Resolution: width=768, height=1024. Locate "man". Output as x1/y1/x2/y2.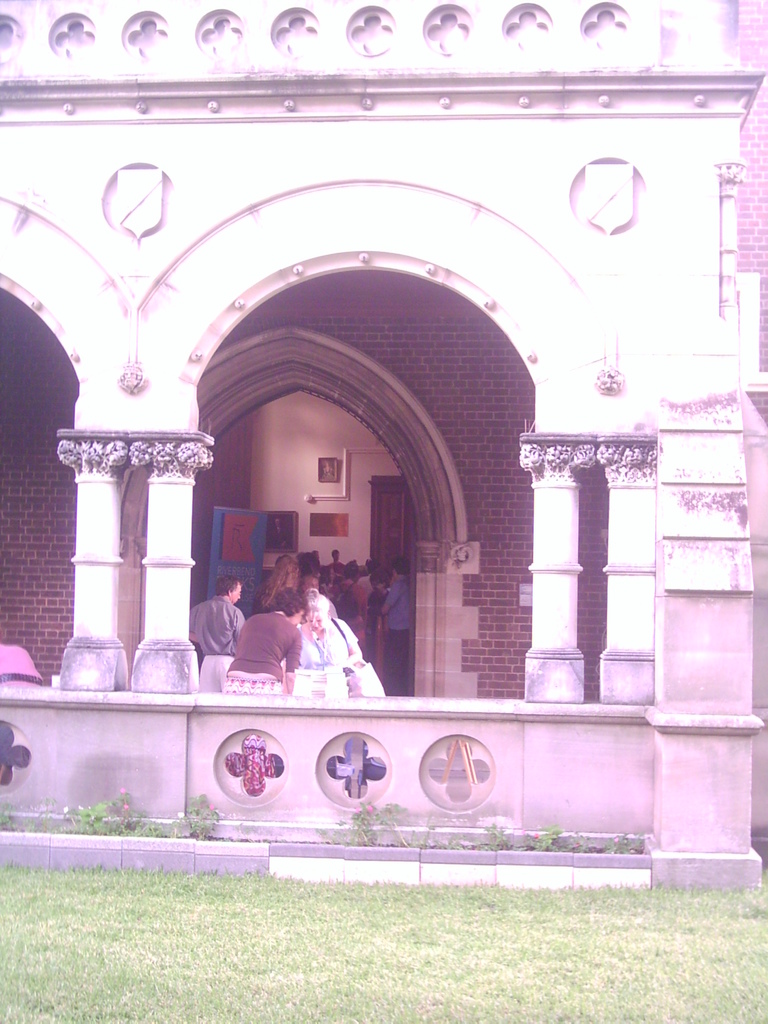
312/548/321/564.
